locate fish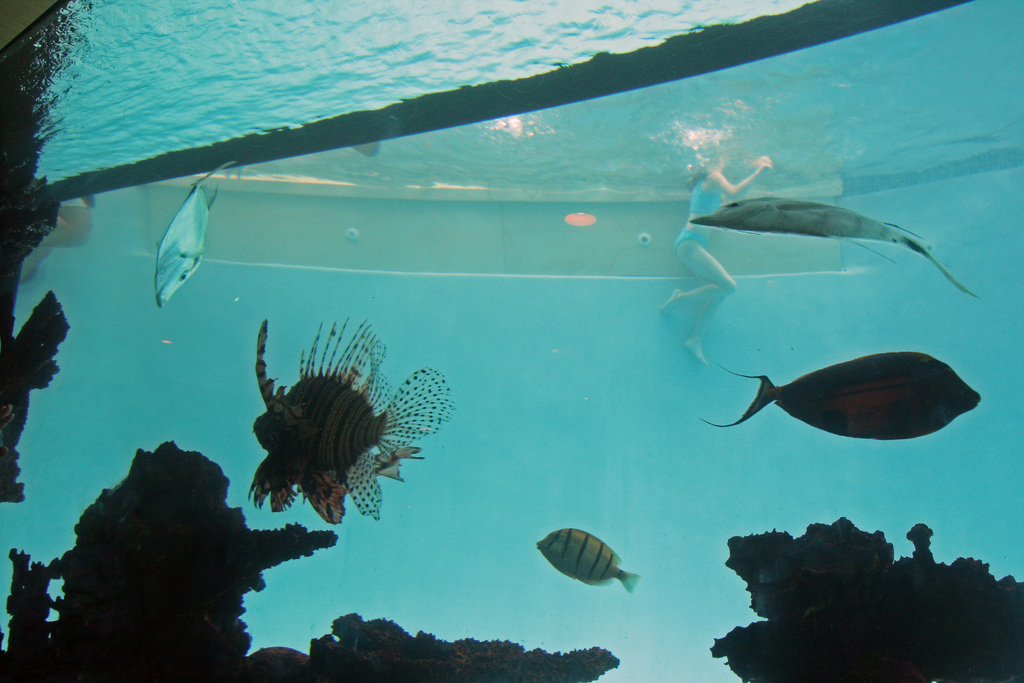
x1=711, y1=342, x2=990, y2=448
